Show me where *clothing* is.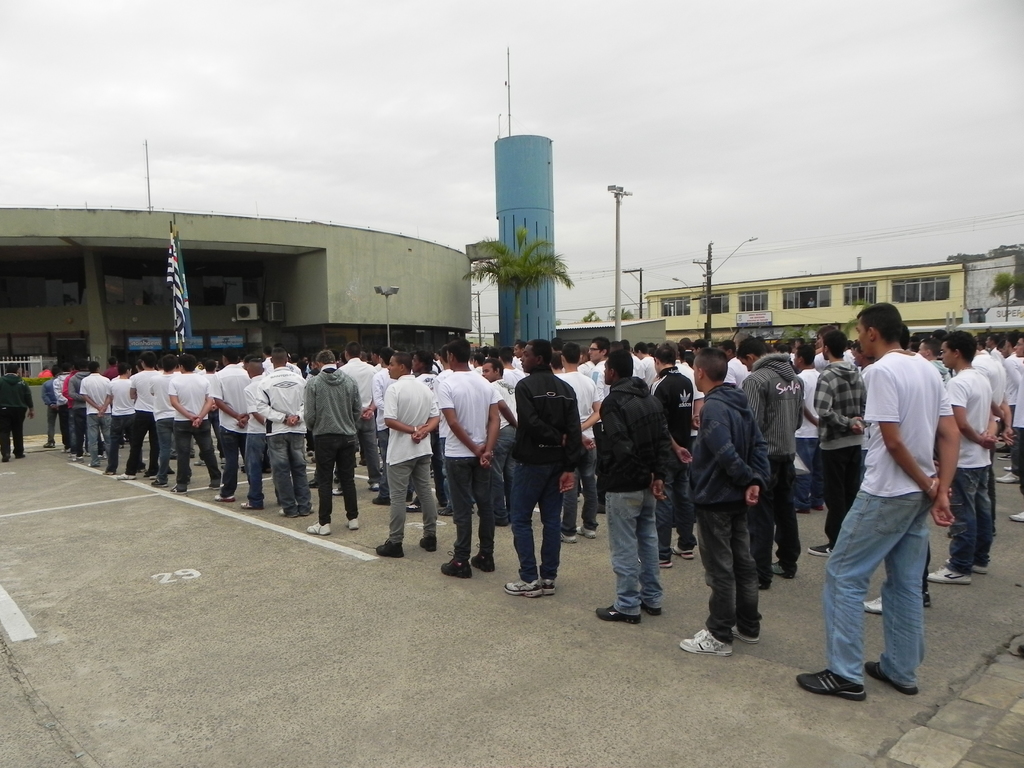
*clothing* is at bbox(816, 360, 876, 538).
